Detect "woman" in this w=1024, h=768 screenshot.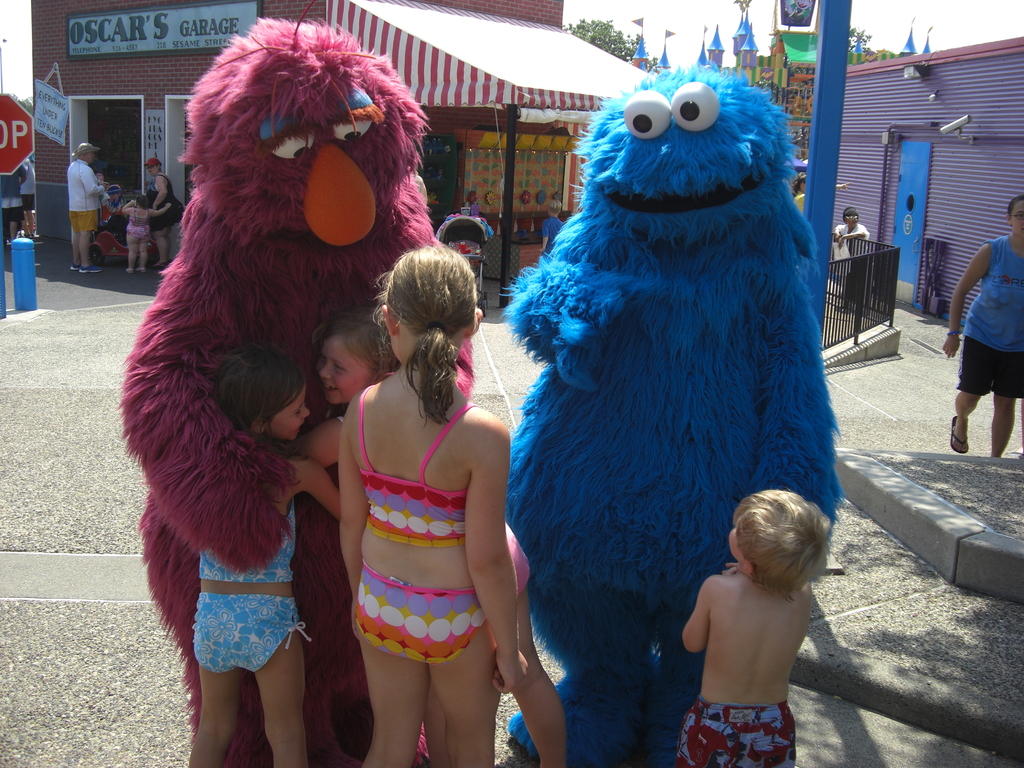
Detection: 144,156,178,267.
